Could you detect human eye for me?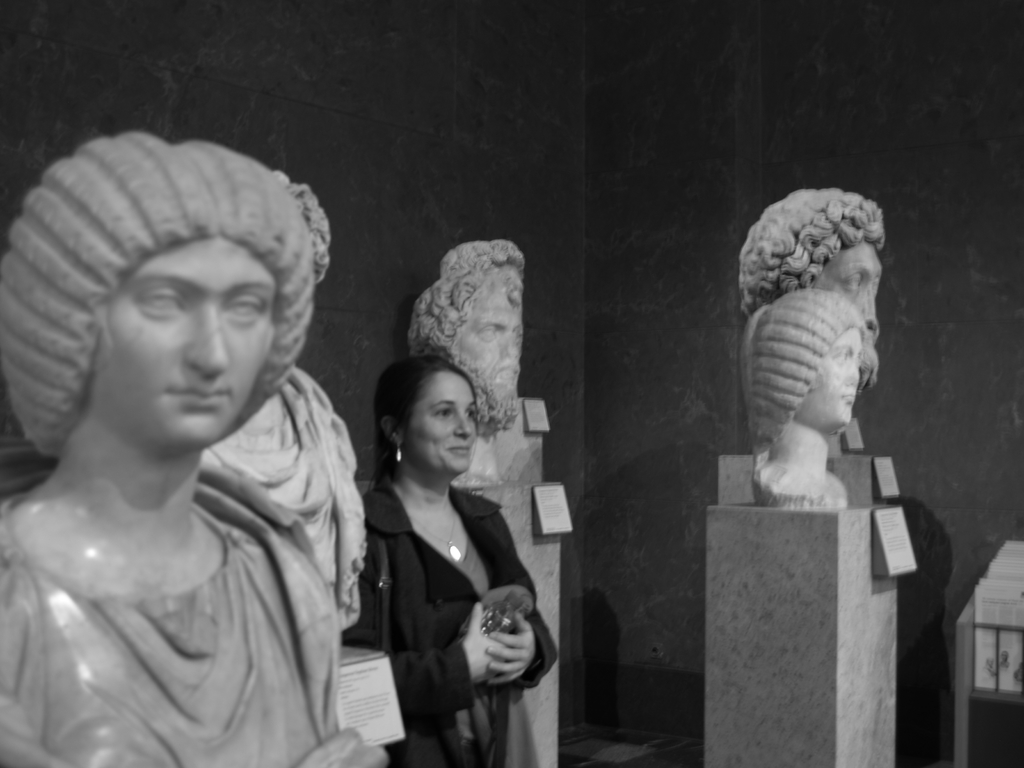
Detection result: {"x1": 465, "y1": 402, "x2": 475, "y2": 420}.
